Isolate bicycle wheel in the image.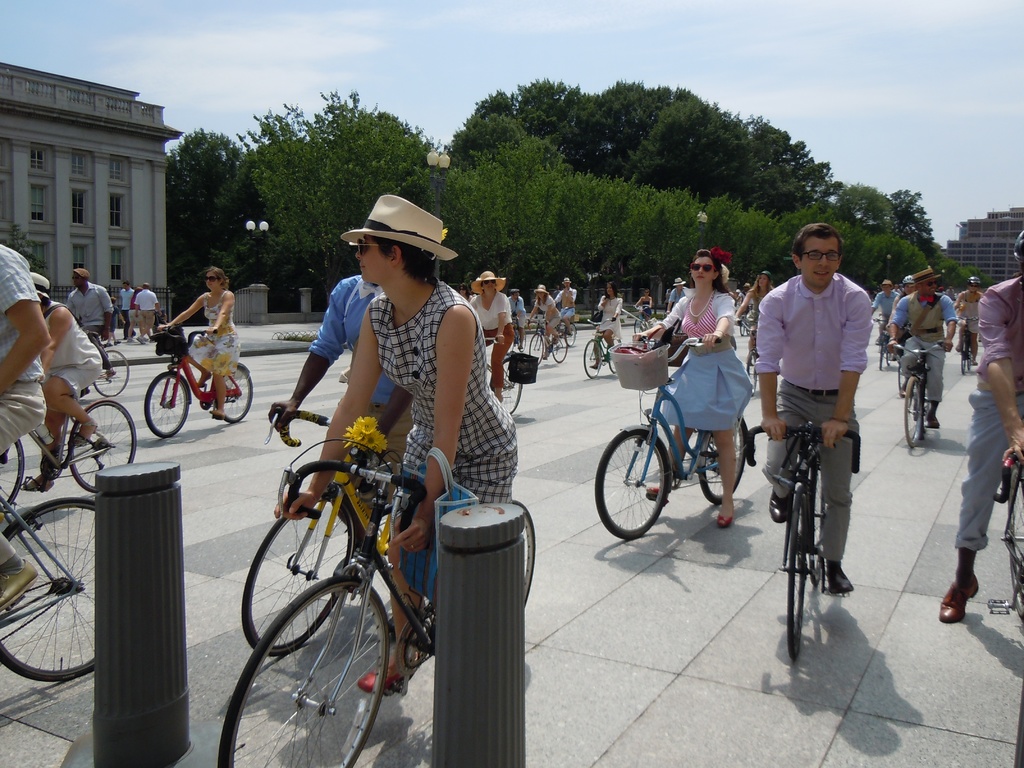
Isolated region: 218:576:388:767.
